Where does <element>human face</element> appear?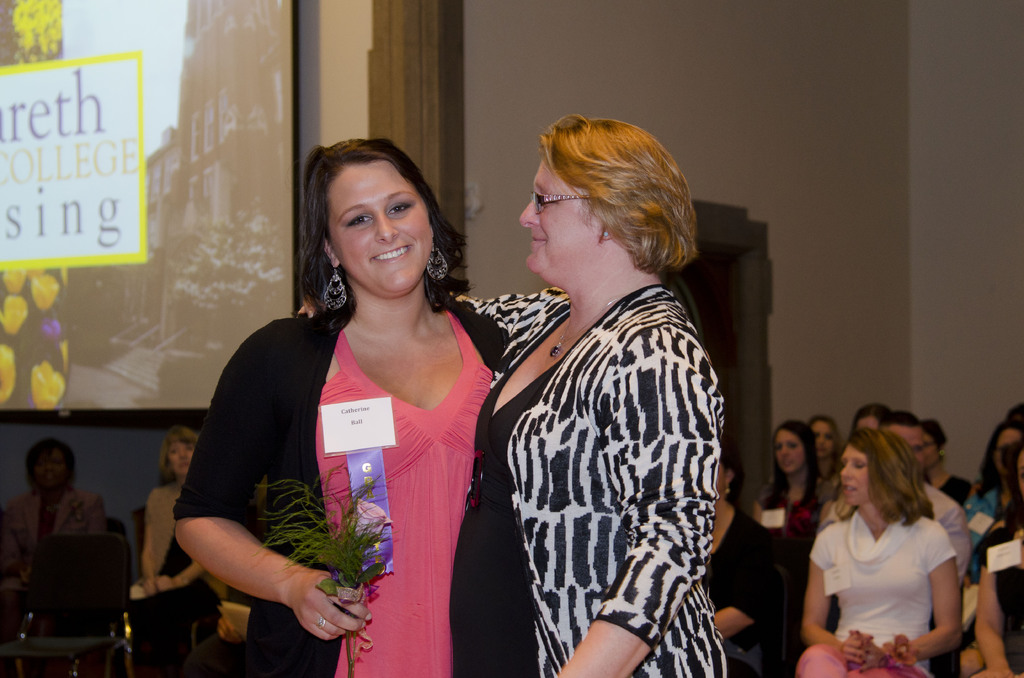
Appears at left=30, top=448, right=68, bottom=481.
